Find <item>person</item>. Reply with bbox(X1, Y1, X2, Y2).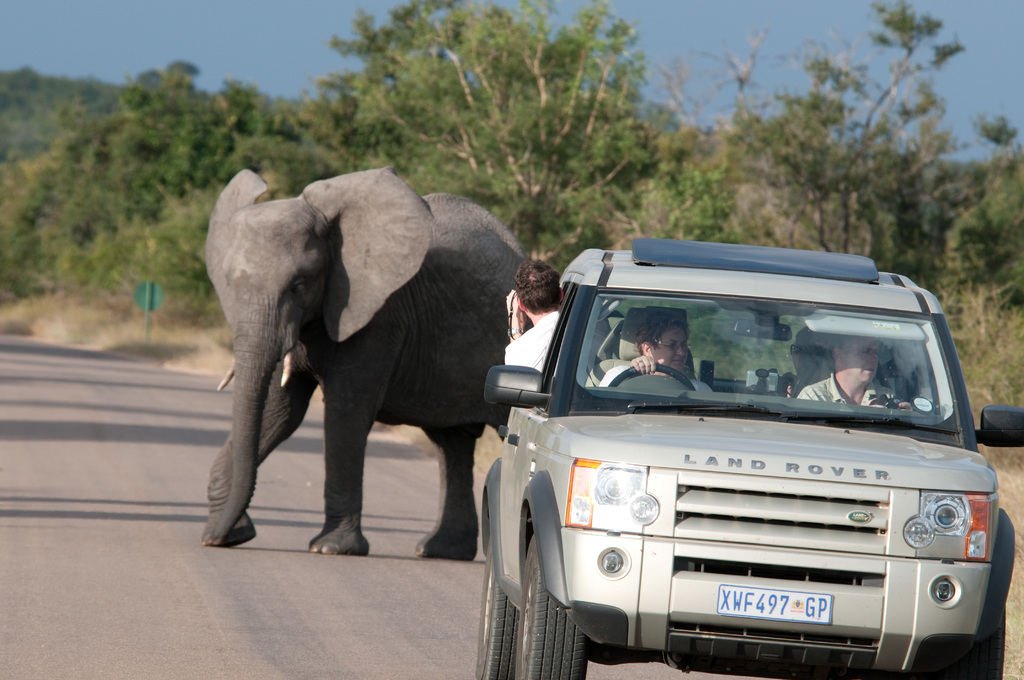
bbox(794, 332, 913, 409).
